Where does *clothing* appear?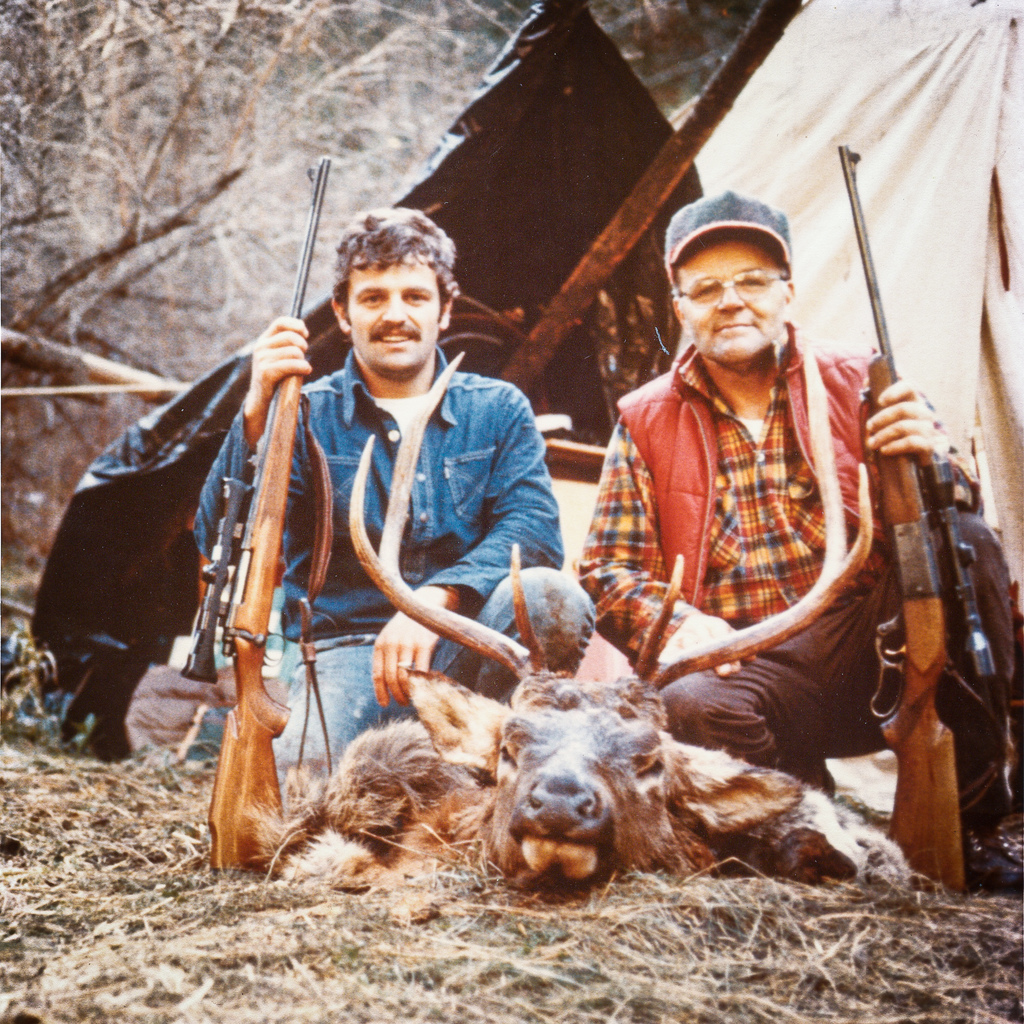
Appears at x1=207 y1=335 x2=586 y2=748.
